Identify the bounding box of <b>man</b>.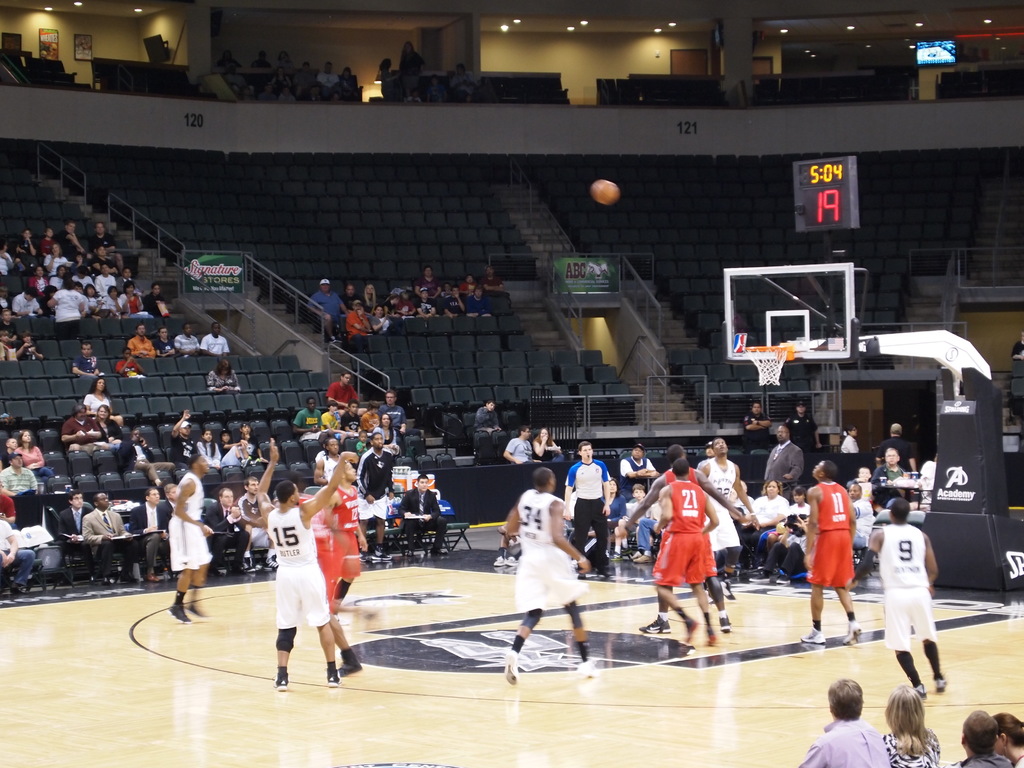
(162,479,178,519).
